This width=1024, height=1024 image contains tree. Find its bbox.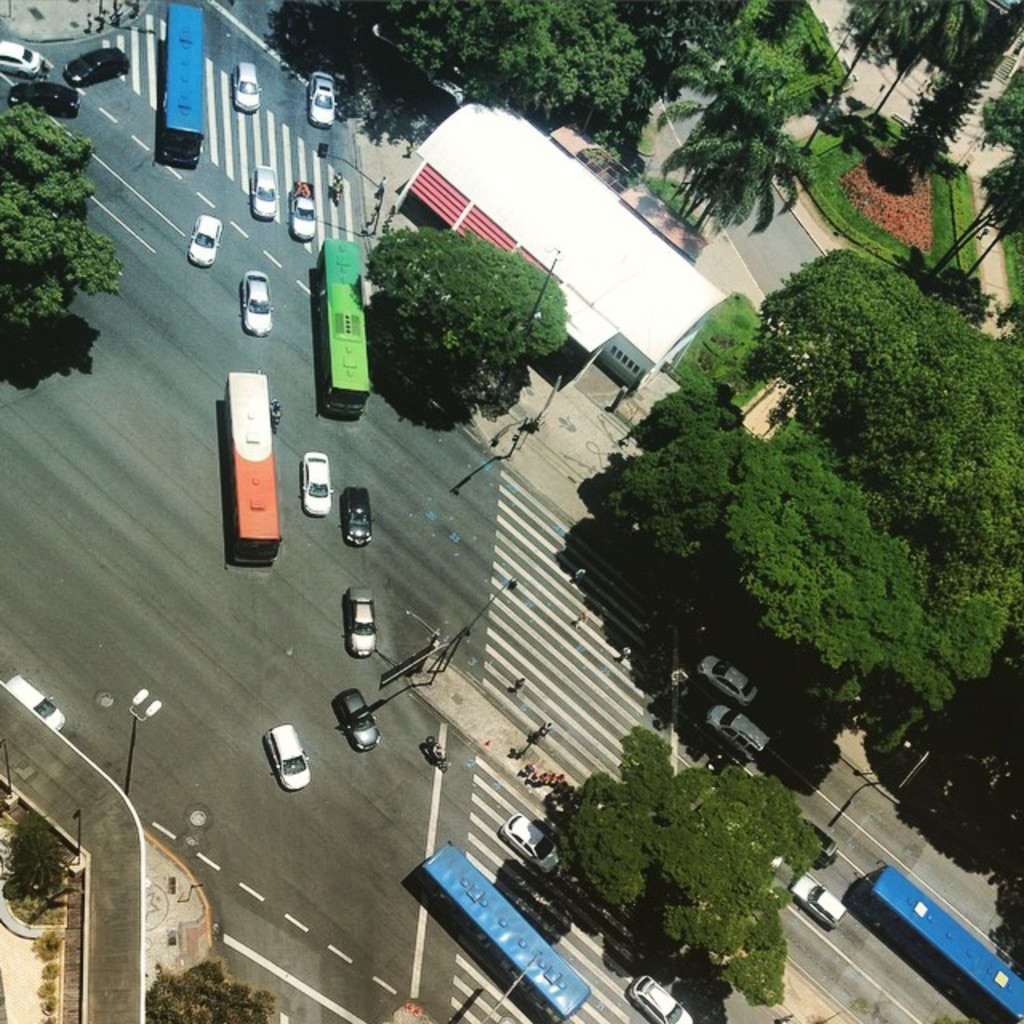
[867,0,989,125].
